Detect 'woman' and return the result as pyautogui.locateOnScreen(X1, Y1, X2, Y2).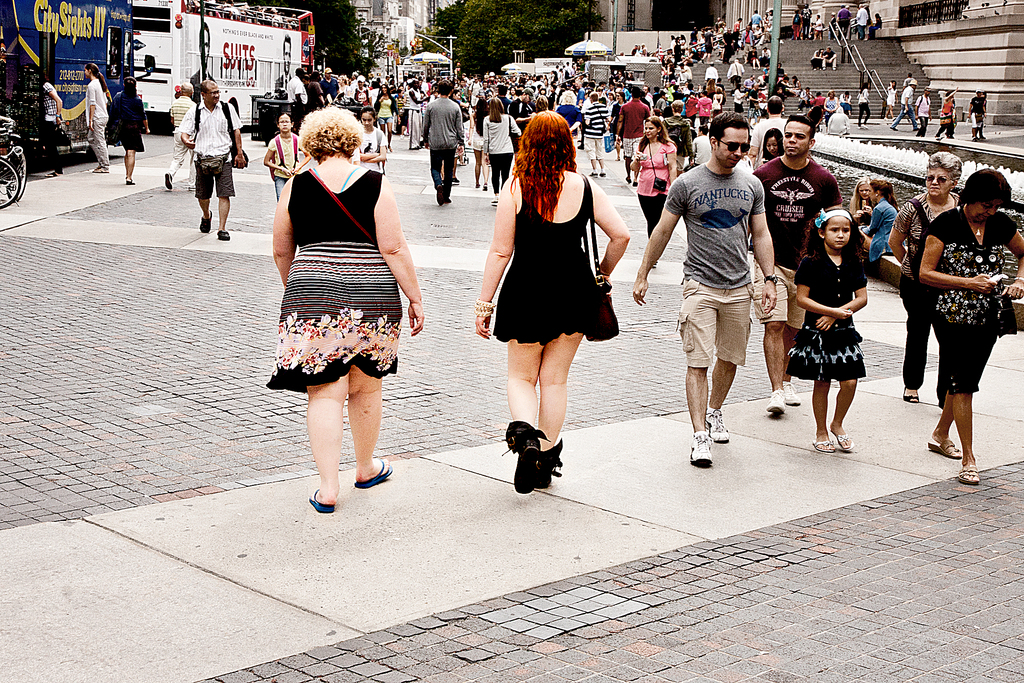
pyautogui.locateOnScreen(474, 106, 628, 484).
